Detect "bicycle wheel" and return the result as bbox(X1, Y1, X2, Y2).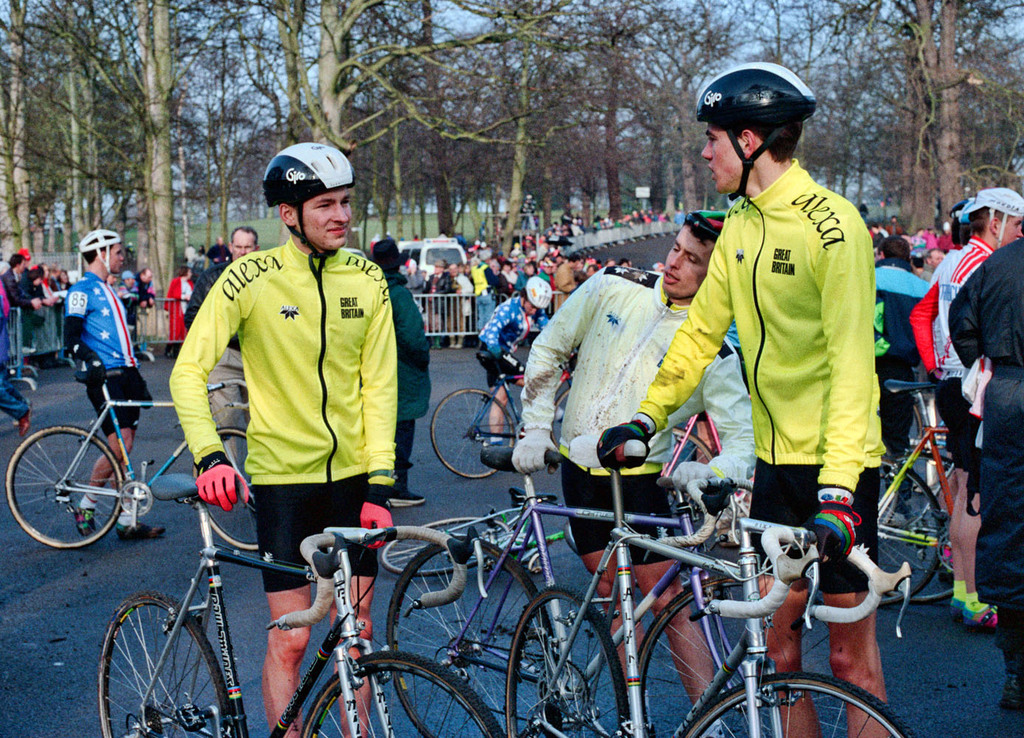
bbox(504, 581, 632, 737).
